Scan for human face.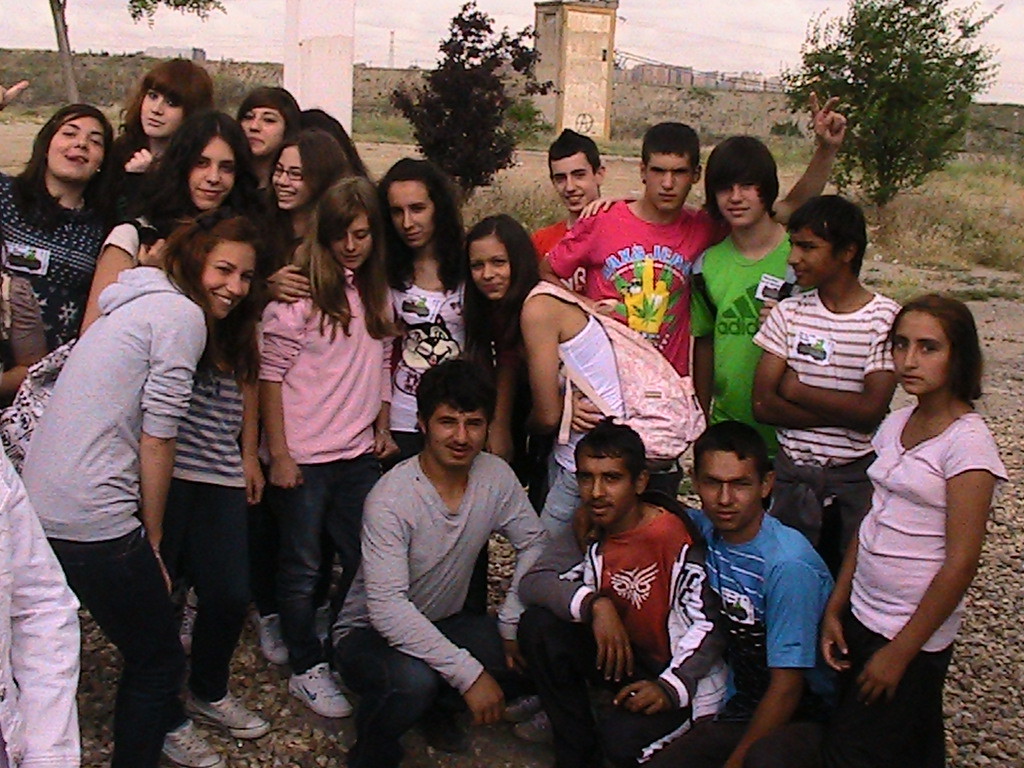
Scan result: [385,176,439,249].
